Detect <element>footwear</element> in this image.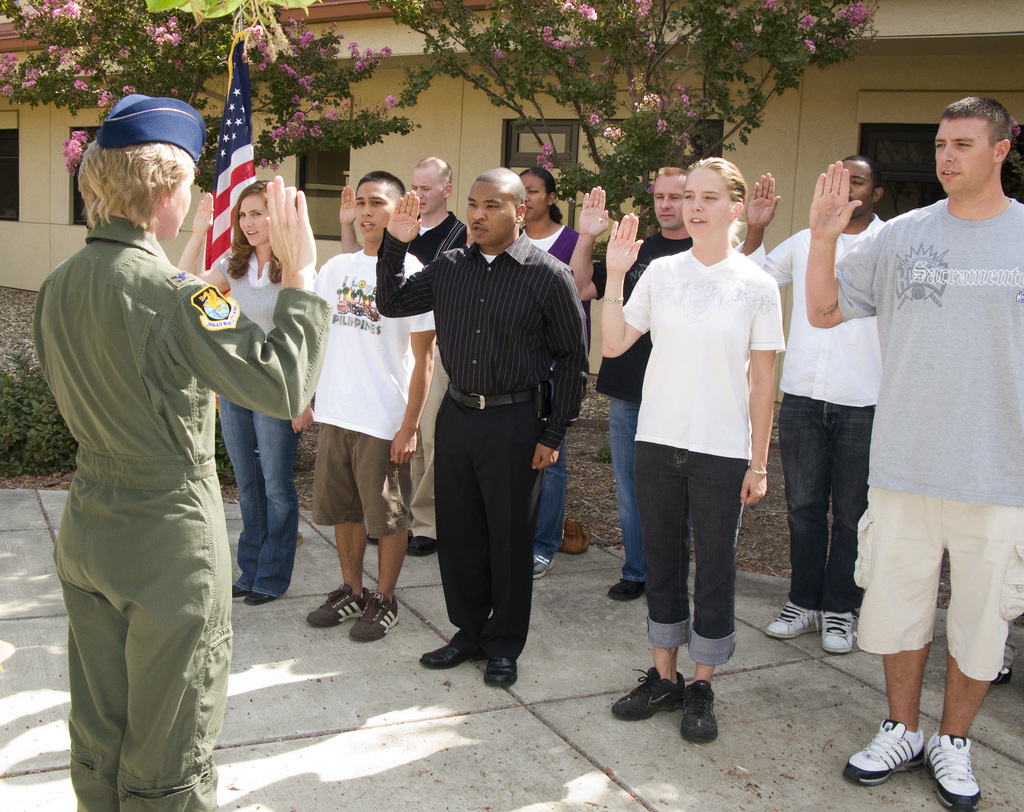
Detection: [765,599,826,640].
